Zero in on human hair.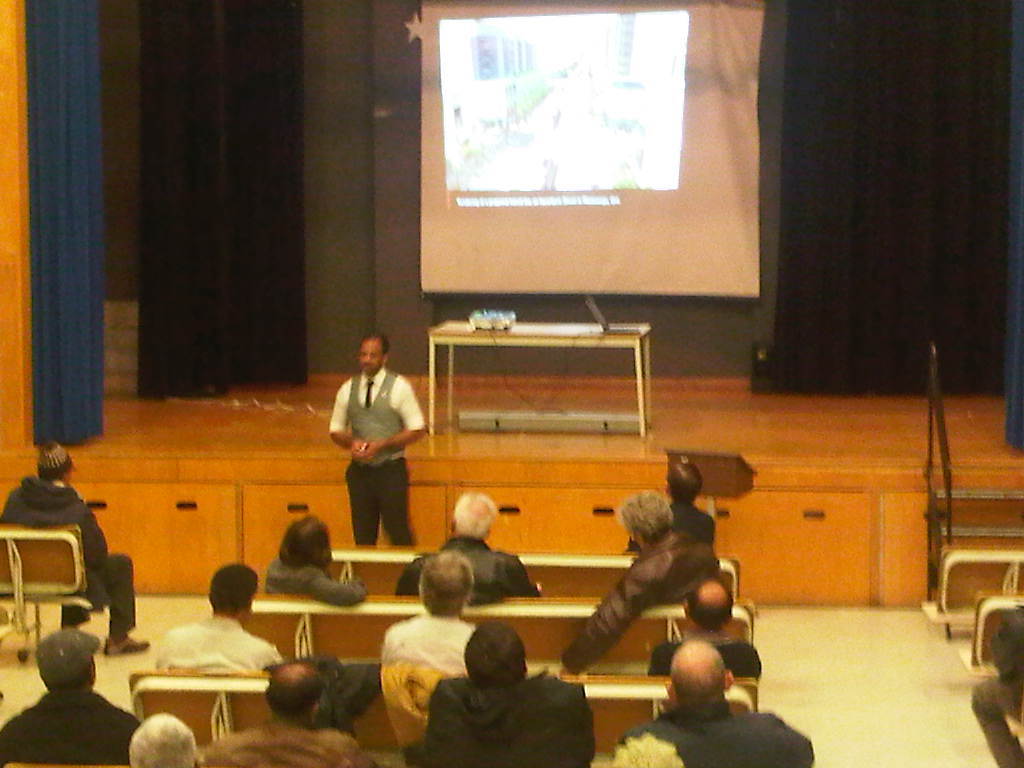
Zeroed in: Rect(38, 472, 63, 481).
